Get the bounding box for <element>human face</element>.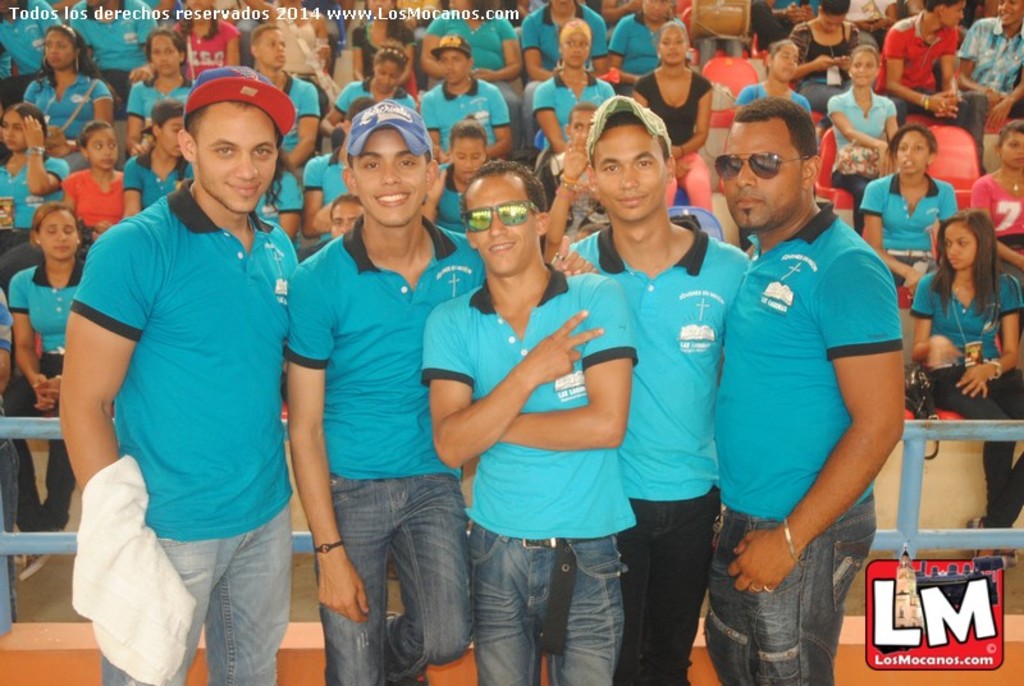
bbox=(262, 24, 284, 63).
